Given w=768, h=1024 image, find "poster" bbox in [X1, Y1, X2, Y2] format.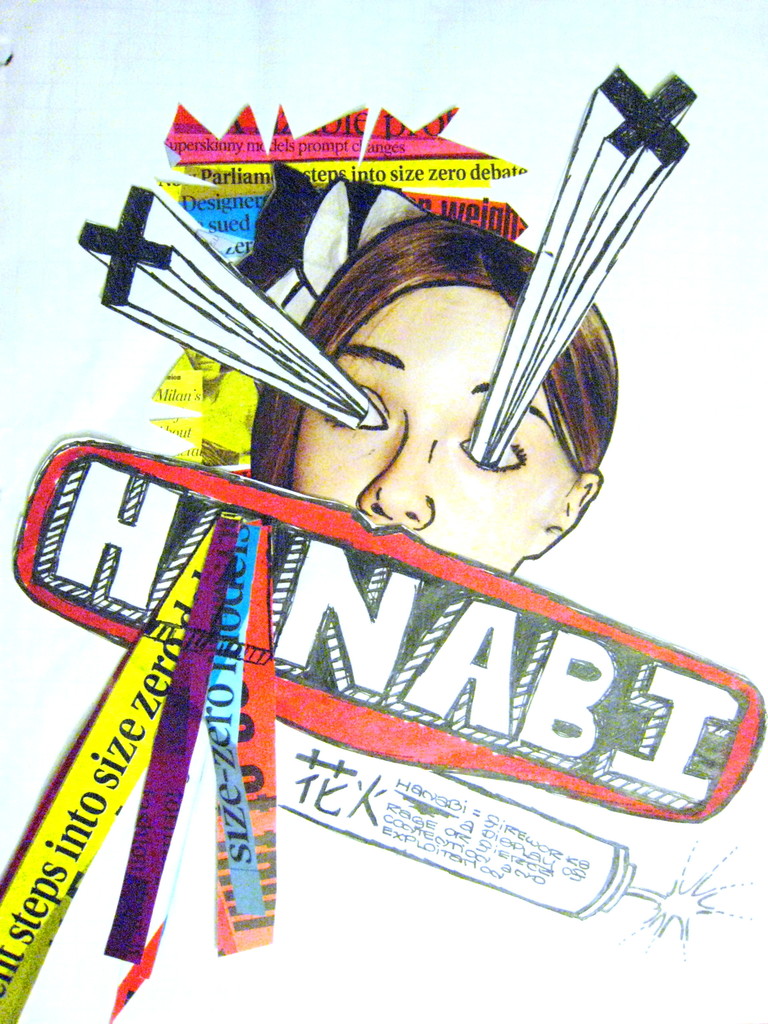
[0, 2, 767, 1023].
